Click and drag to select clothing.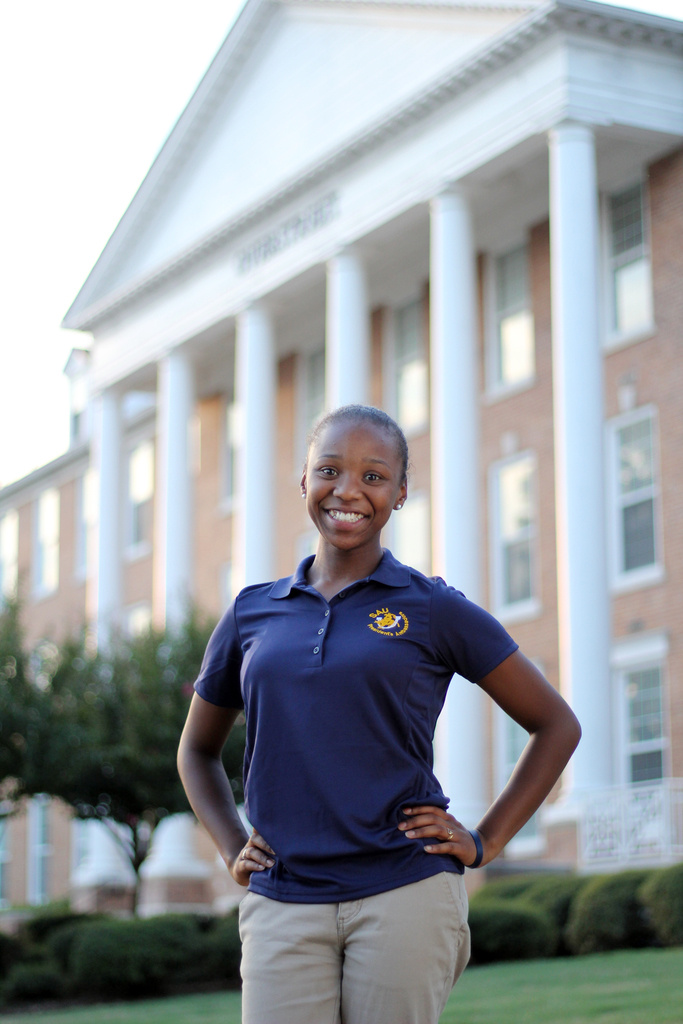
Selection: <box>186,545,535,905</box>.
